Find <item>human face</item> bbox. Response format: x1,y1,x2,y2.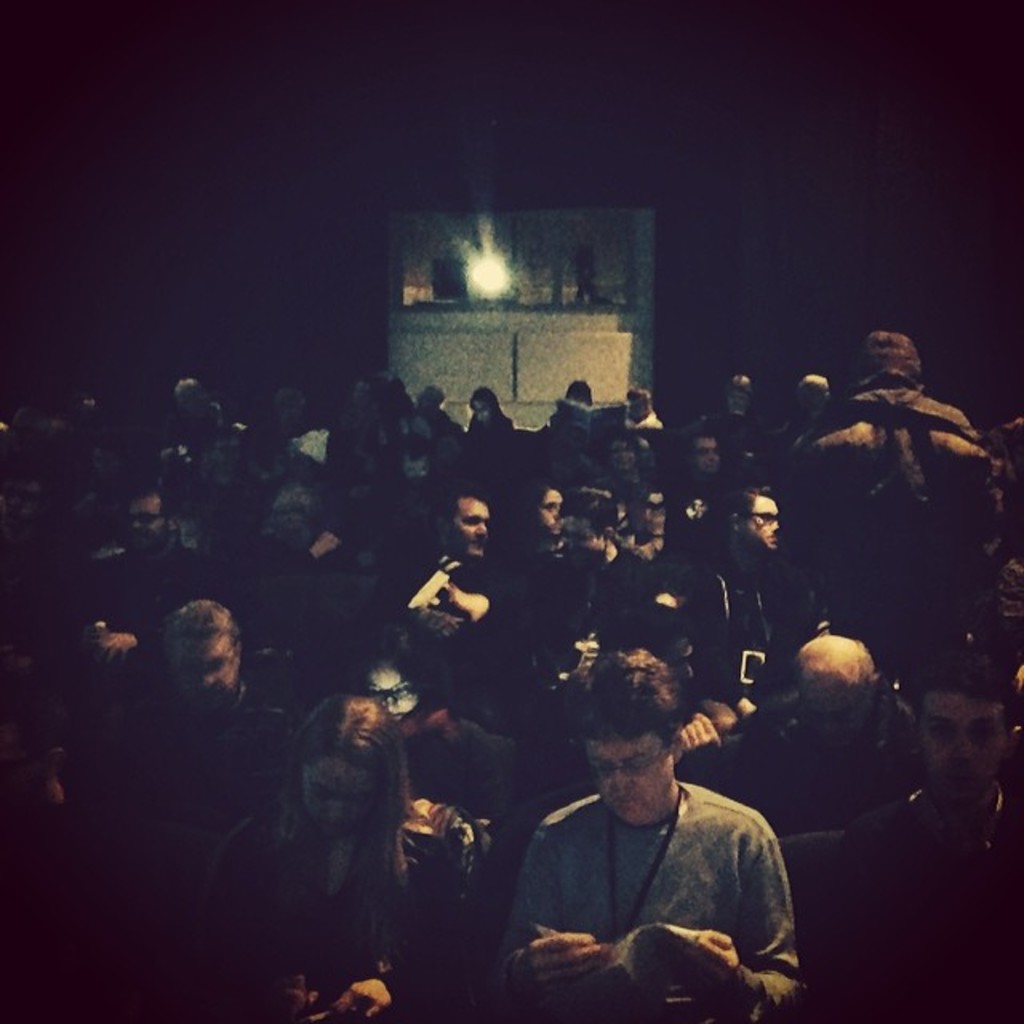
733,486,786,558.
